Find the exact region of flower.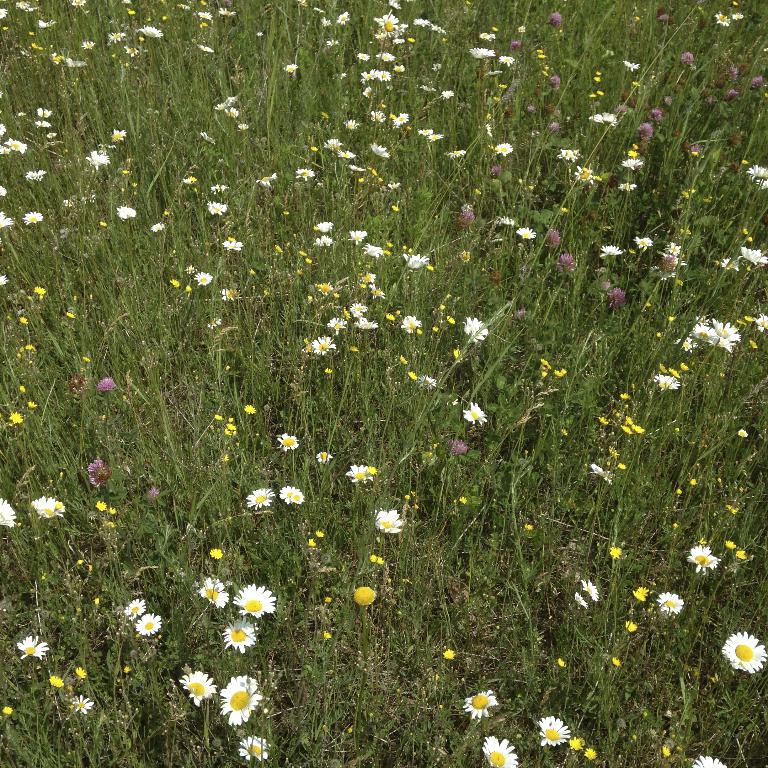
Exact region: l=312, t=146, r=320, b=150.
